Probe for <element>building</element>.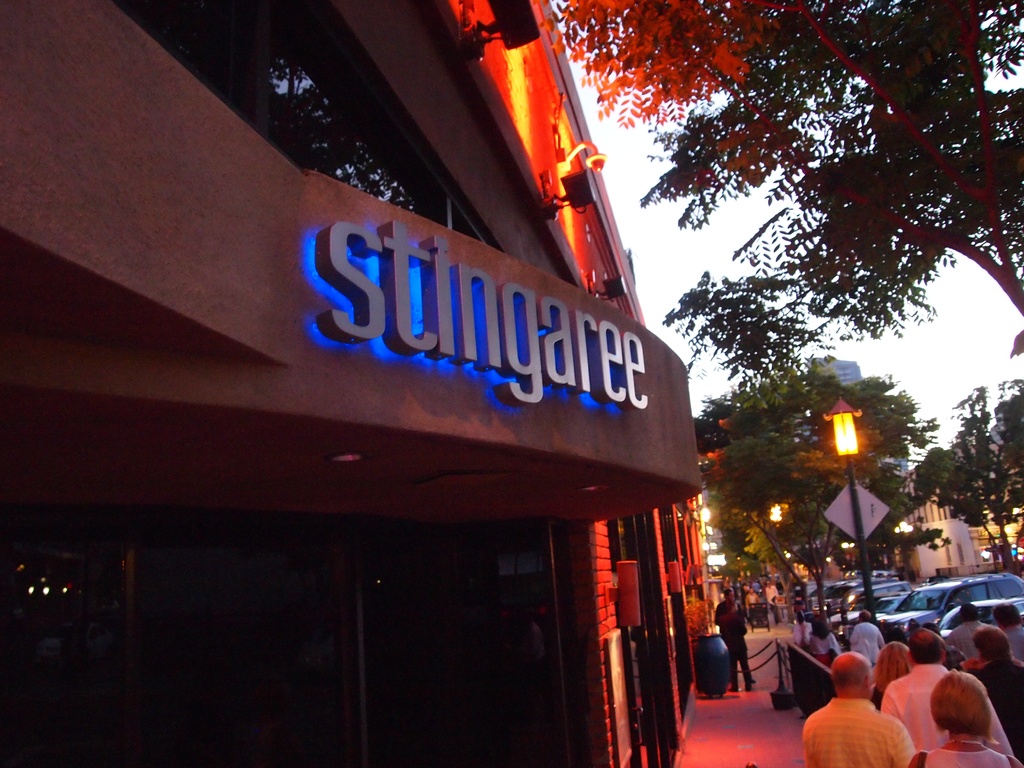
Probe result: region(799, 360, 1023, 582).
